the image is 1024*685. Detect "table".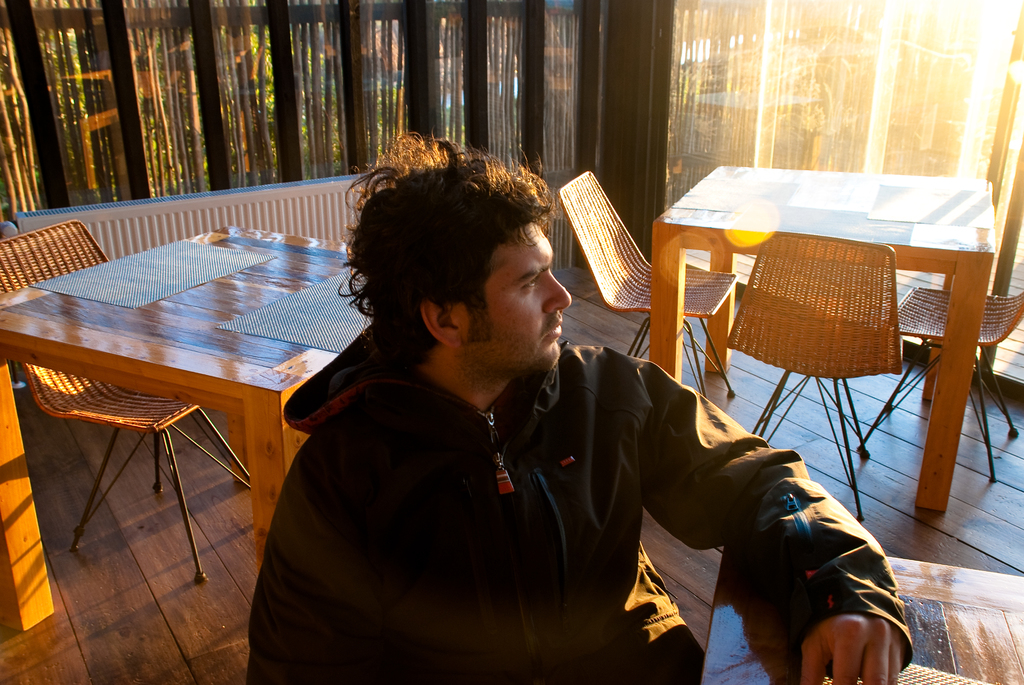
Detection: {"left": 646, "top": 174, "right": 1002, "bottom": 512}.
